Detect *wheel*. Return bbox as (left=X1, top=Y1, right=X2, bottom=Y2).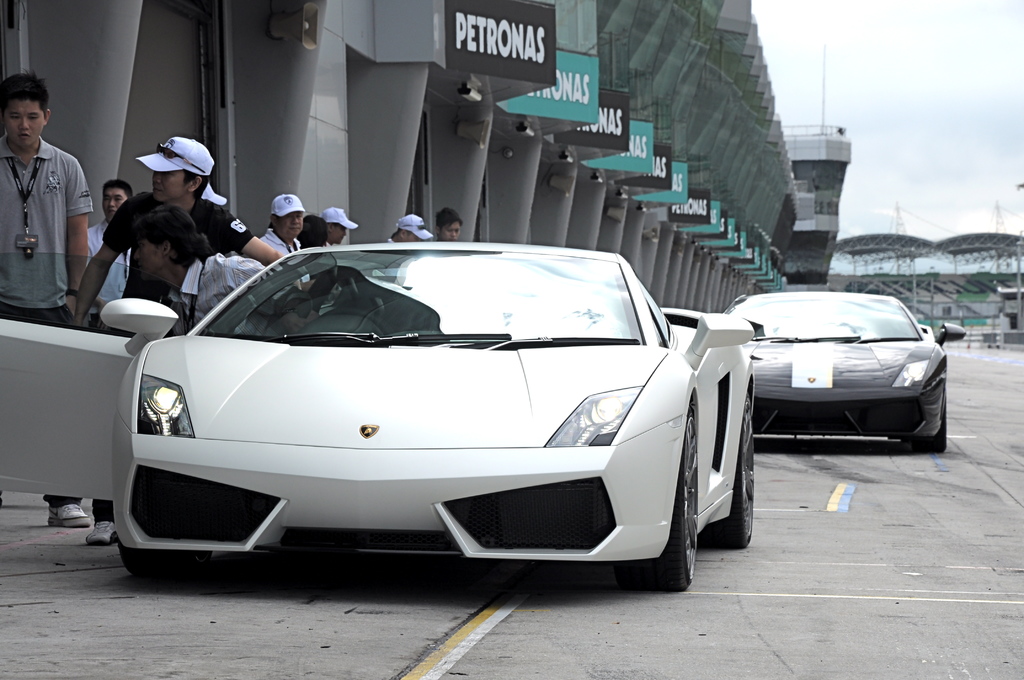
(left=122, top=550, right=211, bottom=583).
